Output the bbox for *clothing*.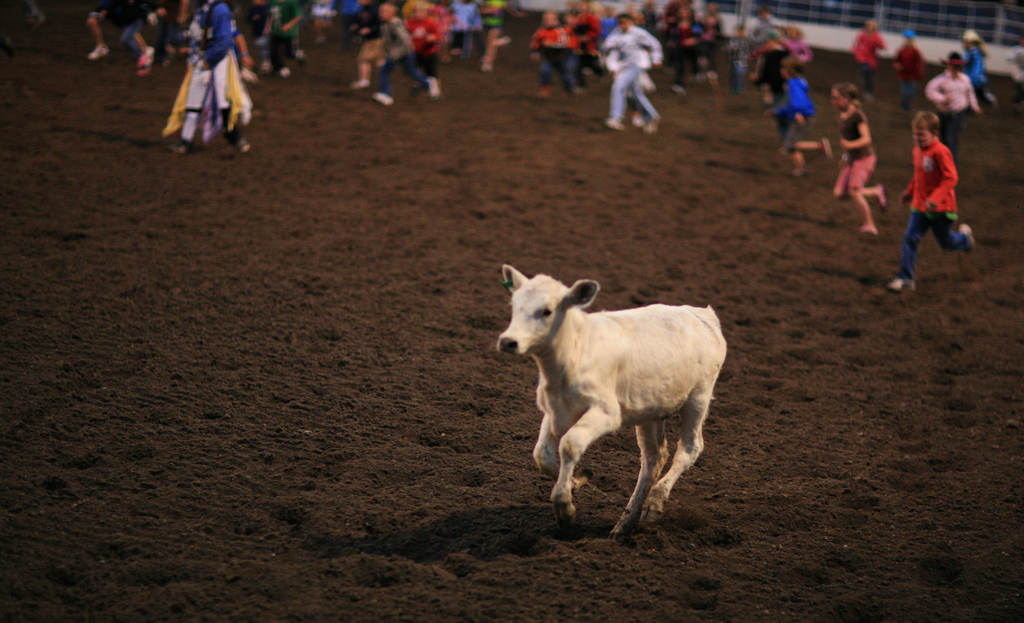
region(850, 28, 886, 85).
